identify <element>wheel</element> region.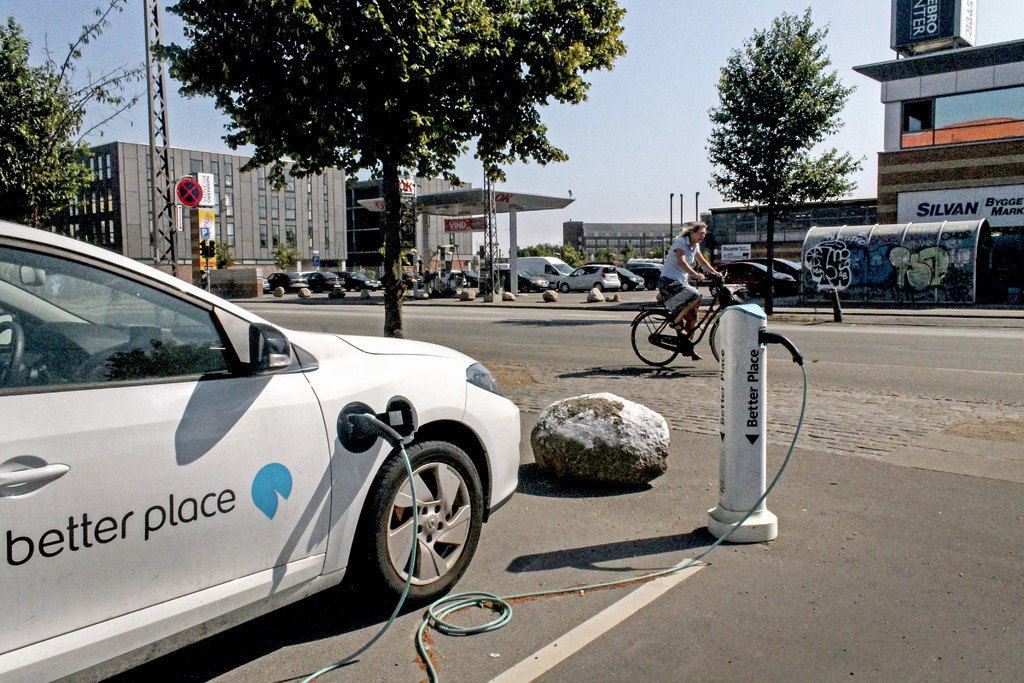
Region: (620, 283, 630, 292).
